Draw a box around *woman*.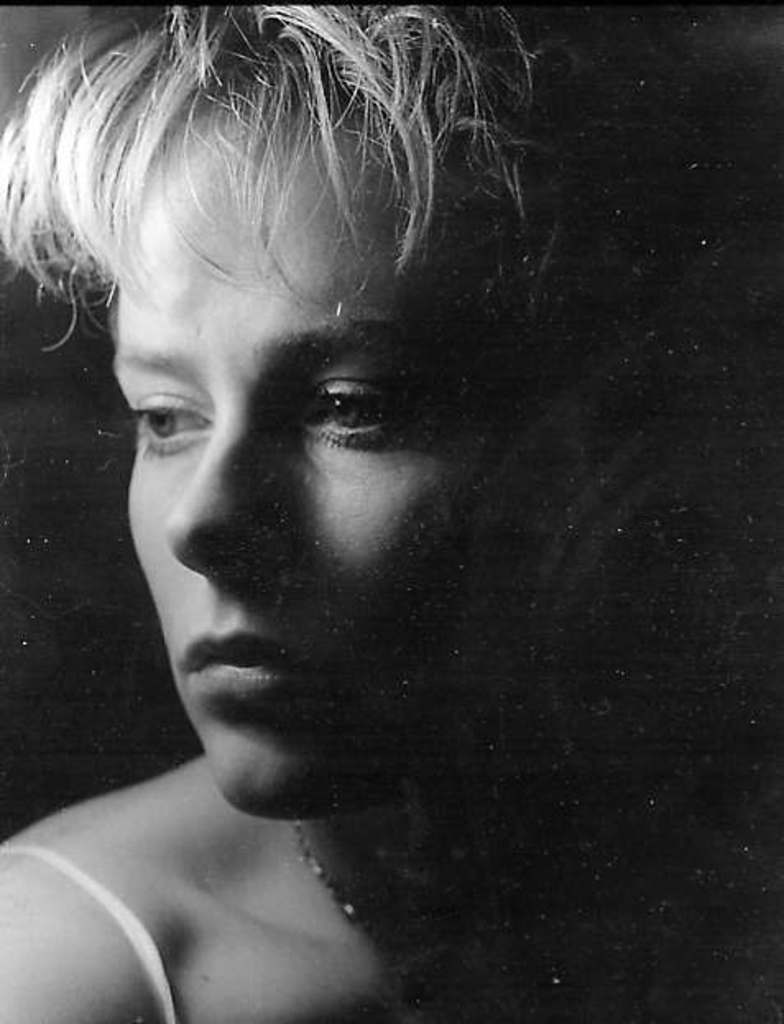
<bbox>21, 0, 639, 1019</bbox>.
